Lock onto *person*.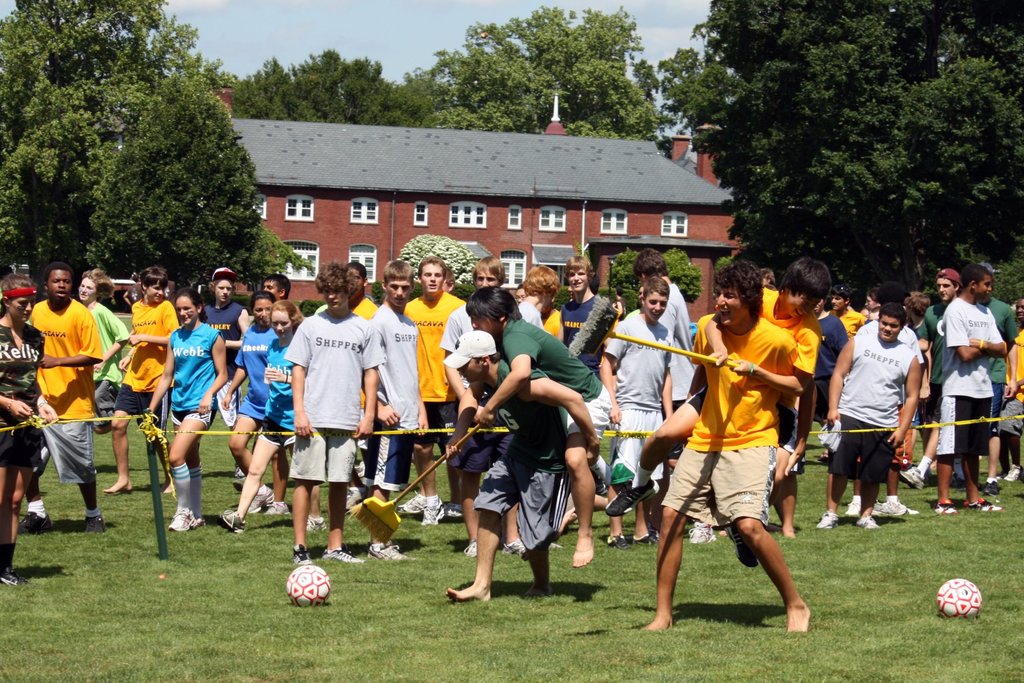
Locked: [146, 282, 228, 512].
